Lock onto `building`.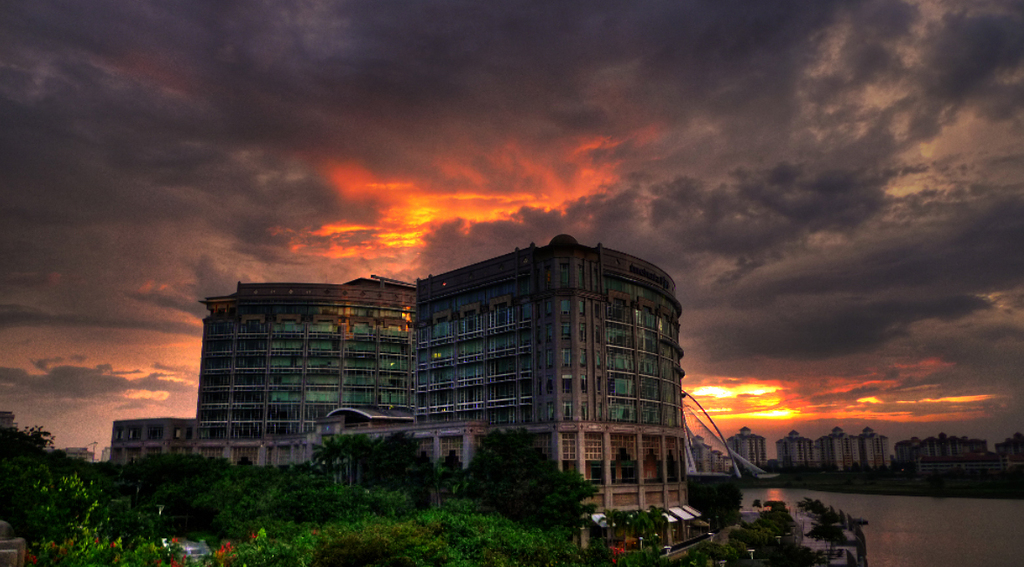
Locked: [111, 232, 687, 509].
